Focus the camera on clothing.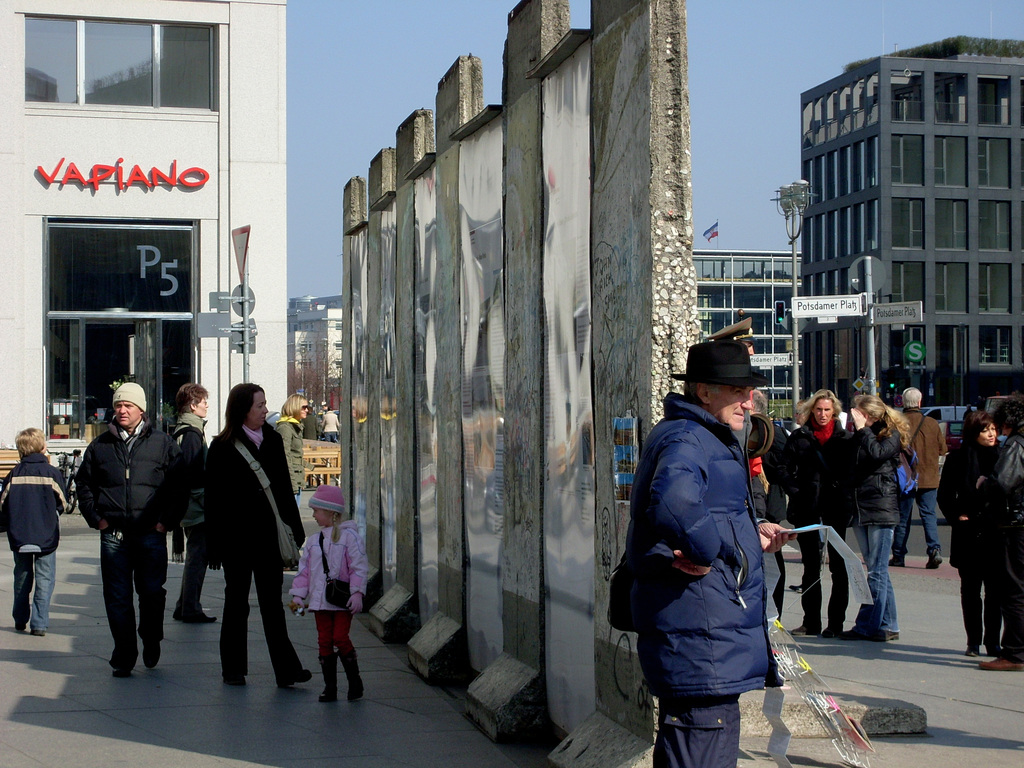
Focus region: crop(289, 516, 369, 692).
